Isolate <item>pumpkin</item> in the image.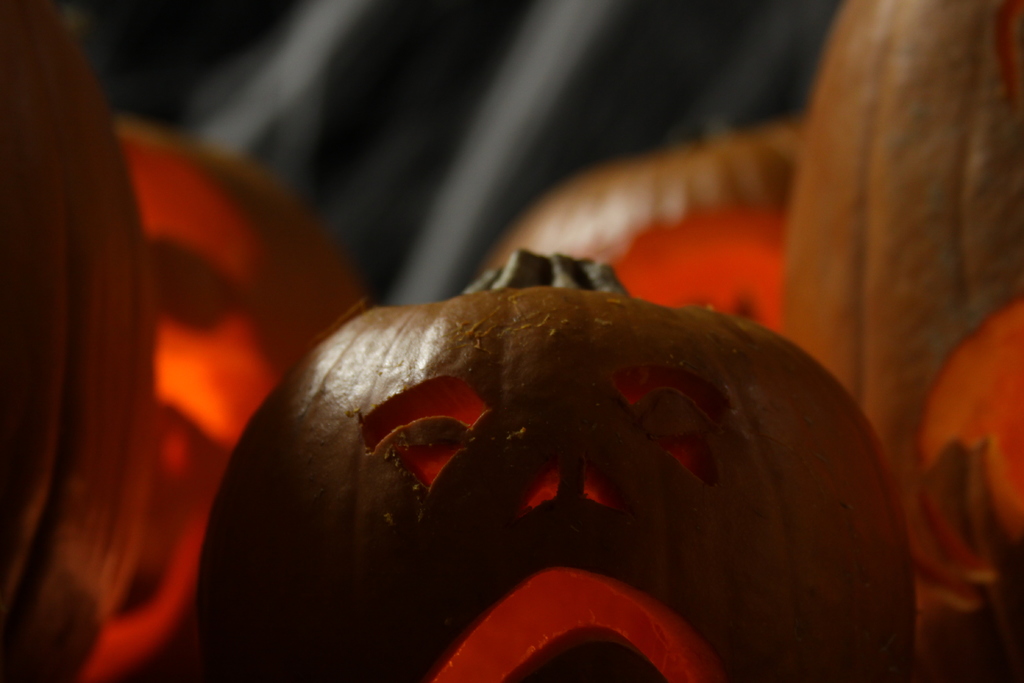
Isolated region: pyautogui.locateOnScreen(0, 0, 168, 672).
